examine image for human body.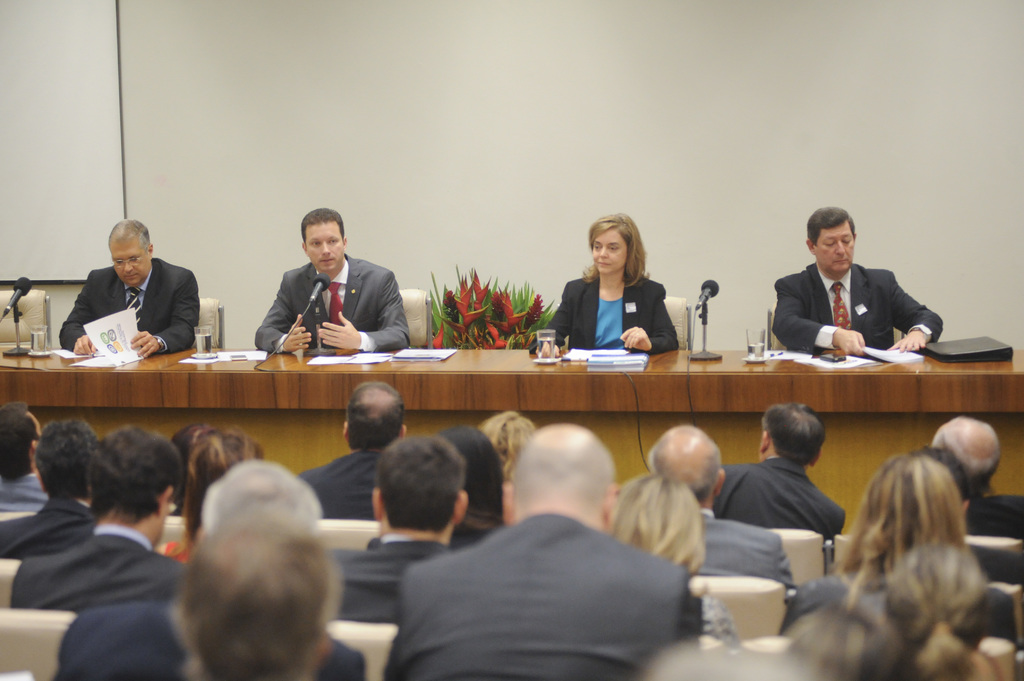
Examination result: <bbox>332, 537, 450, 623</bbox>.
